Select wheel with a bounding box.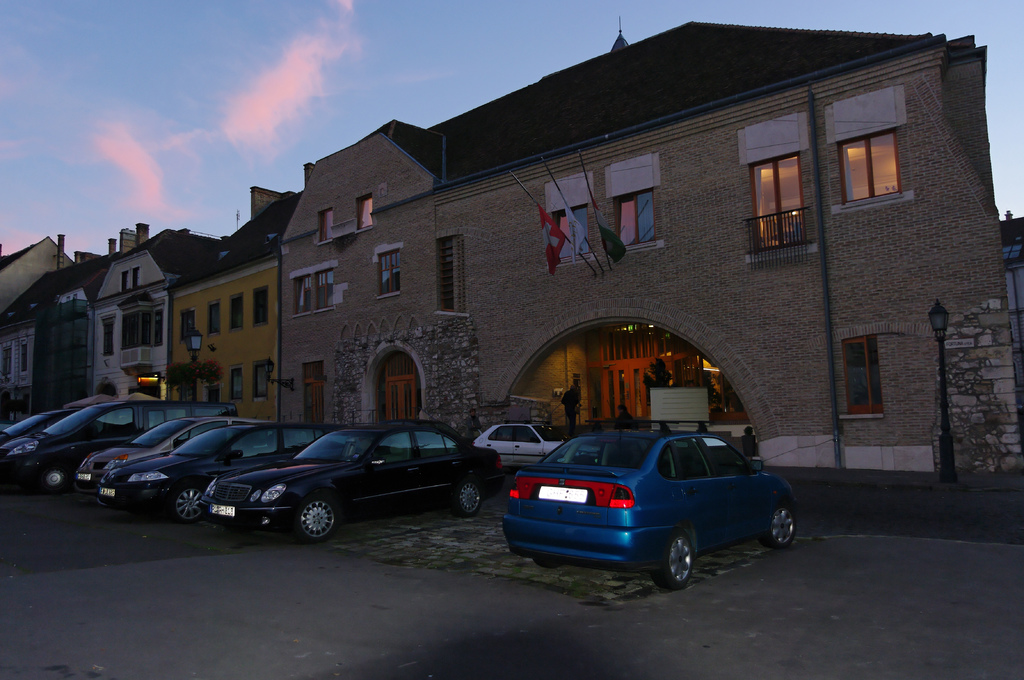
bbox=(770, 508, 796, 548).
